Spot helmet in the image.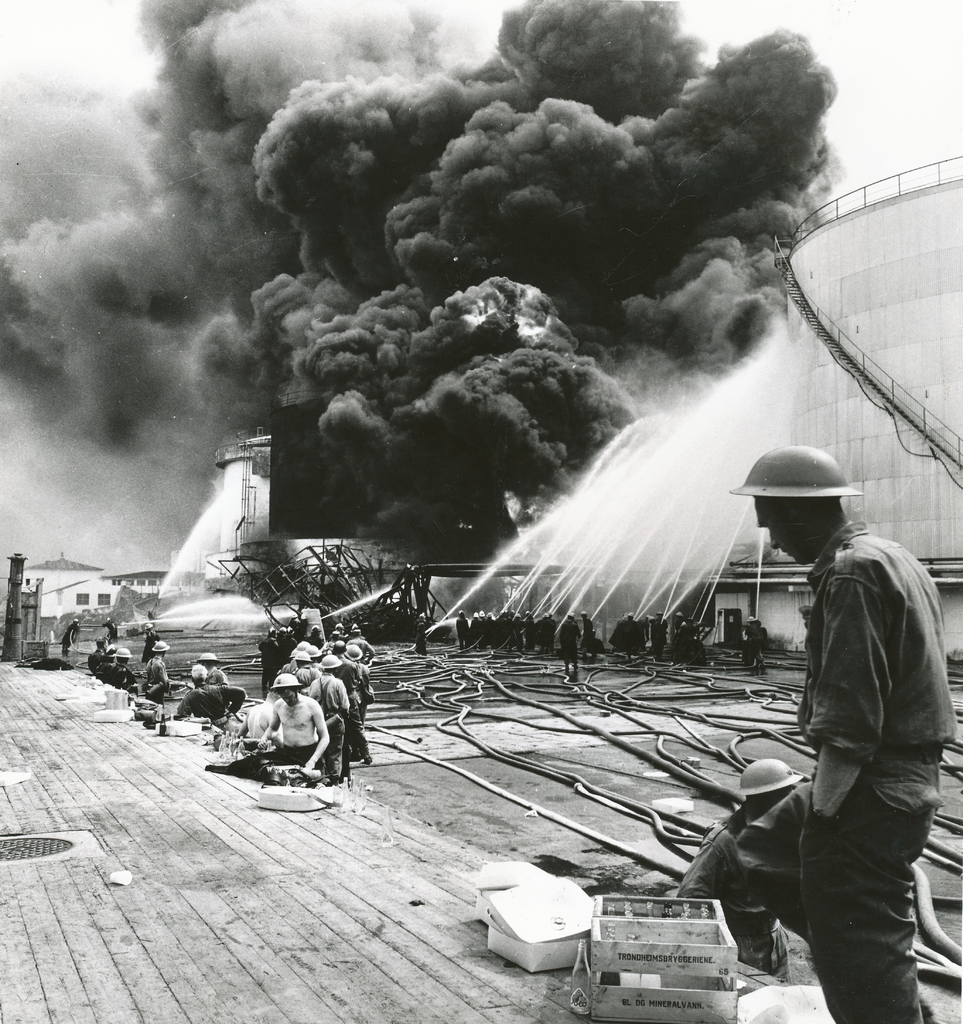
helmet found at region(293, 641, 305, 652).
